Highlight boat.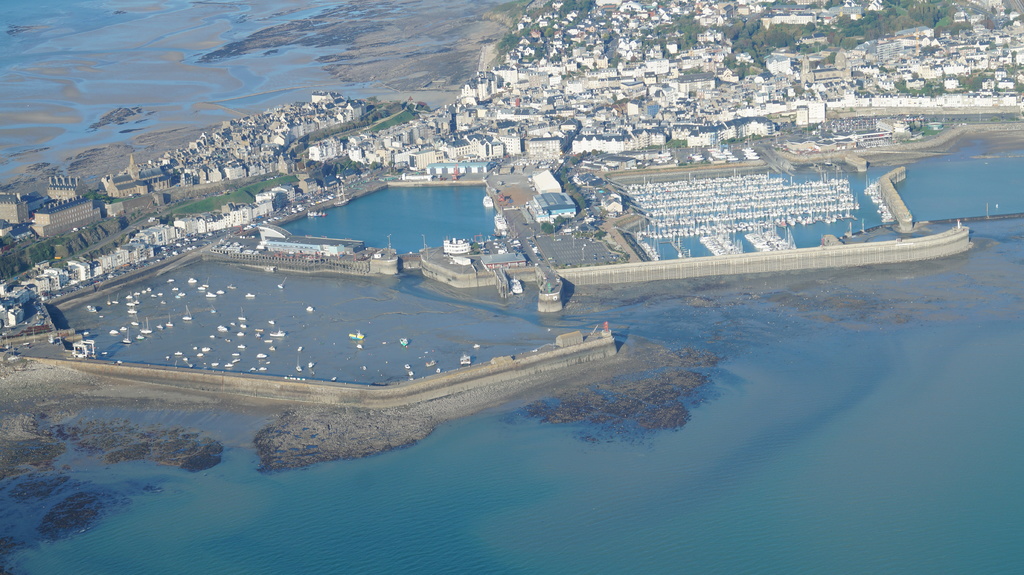
Highlighted region: 215,288,223,298.
